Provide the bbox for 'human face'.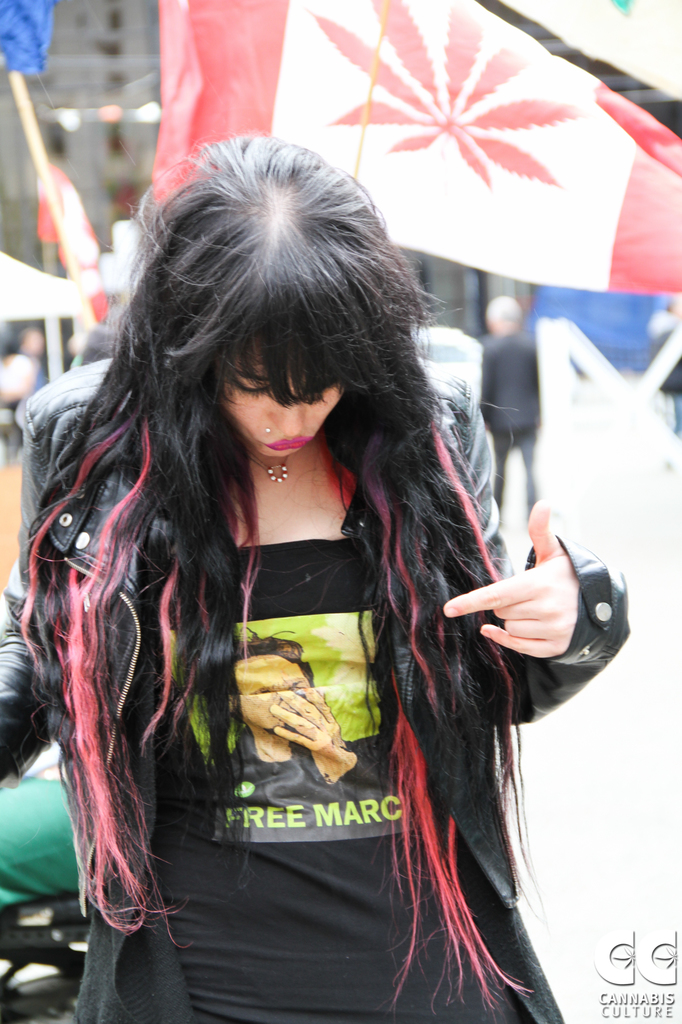
[482,305,506,340].
